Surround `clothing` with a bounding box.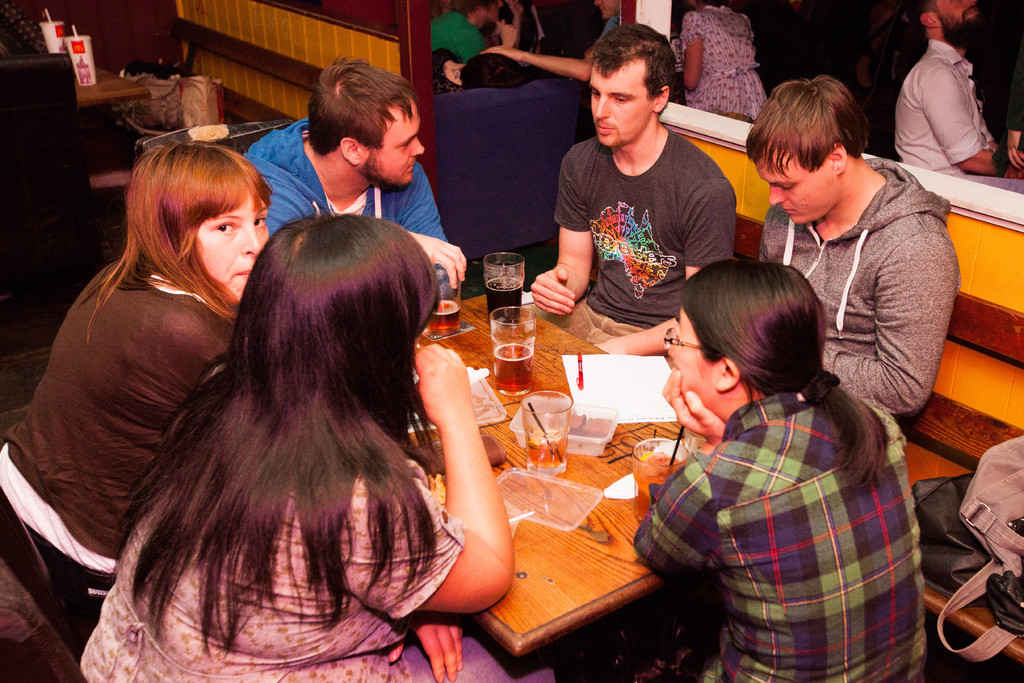
l=0, t=251, r=289, b=639.
